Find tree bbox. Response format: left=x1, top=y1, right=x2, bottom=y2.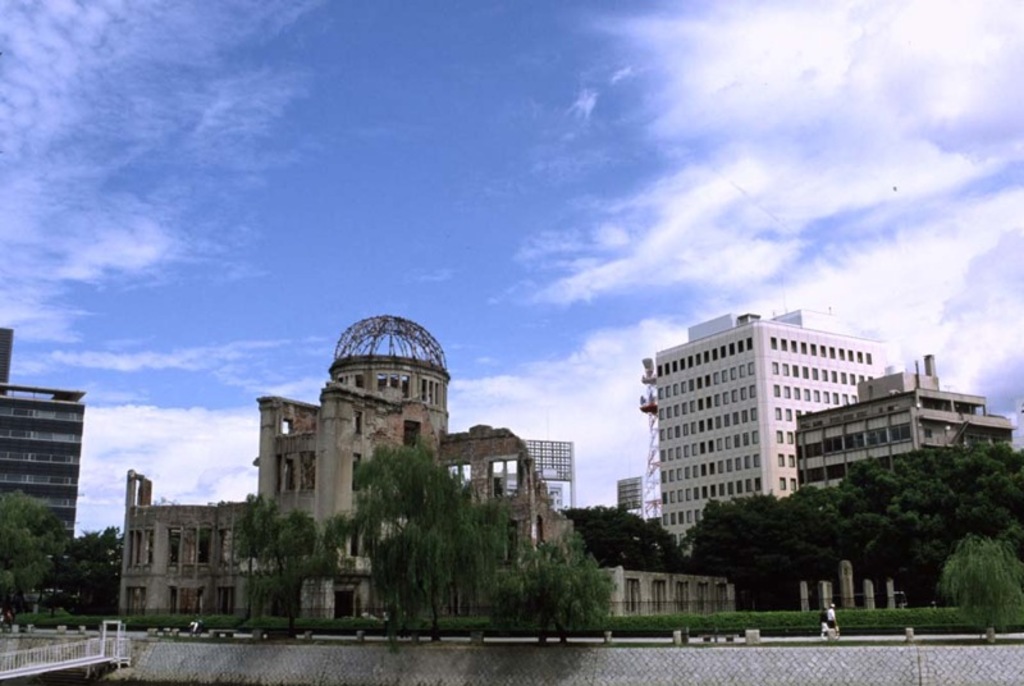
left=232, top=499, right=326, bottom=632.
